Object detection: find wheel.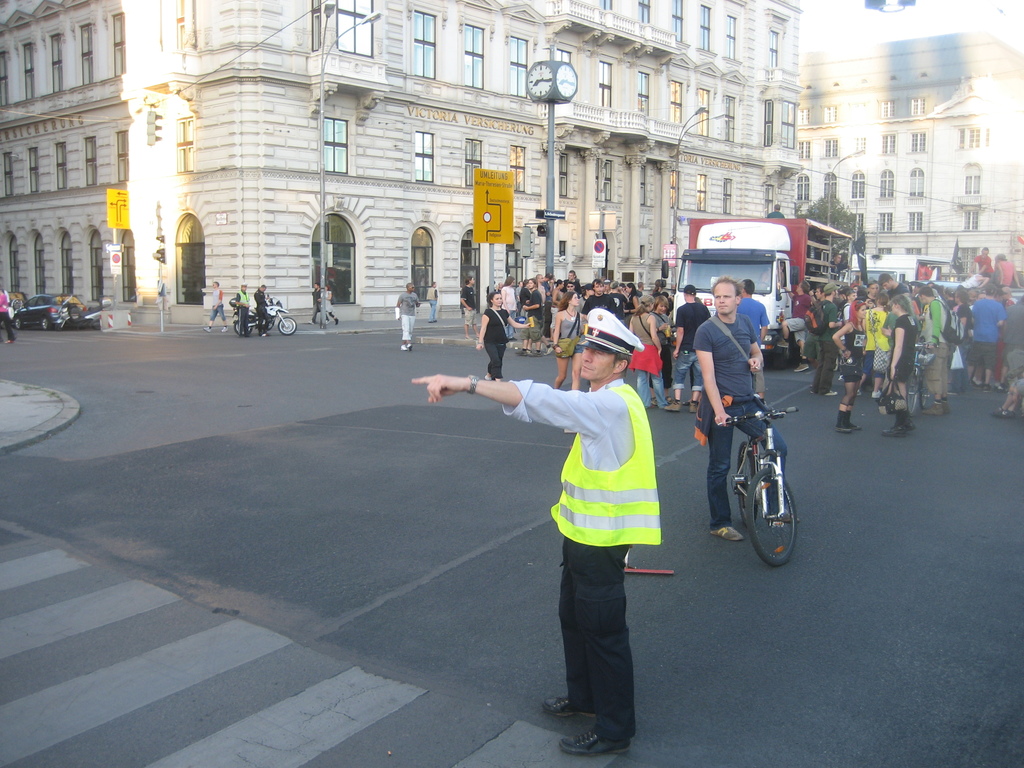
bbox(277, 317, 296, 337).
